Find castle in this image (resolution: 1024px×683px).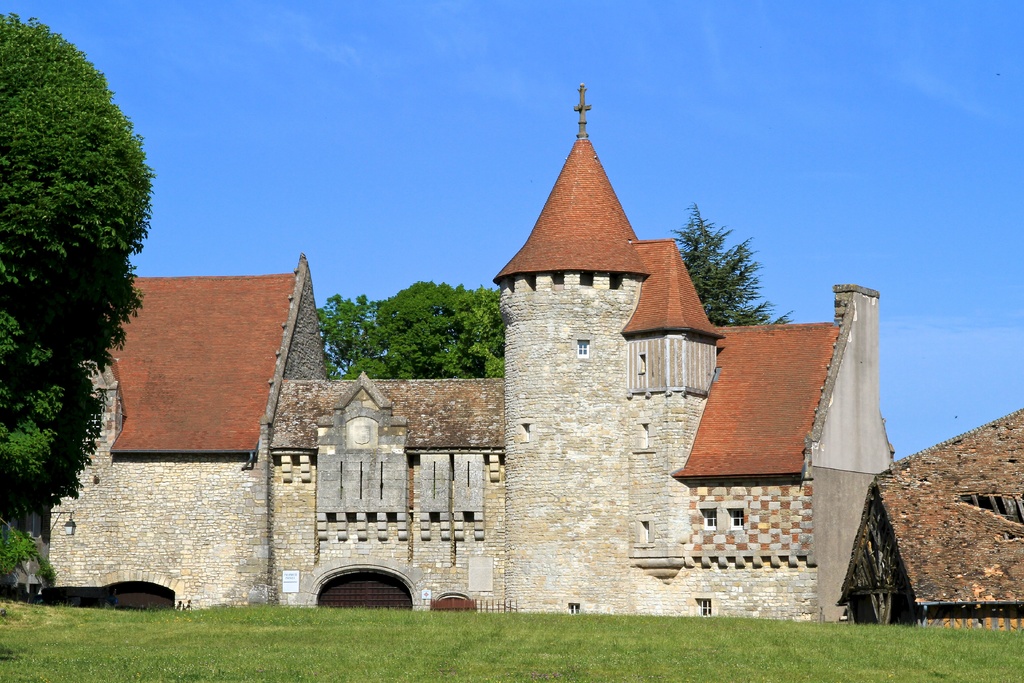
101, 88, 889, 645.
